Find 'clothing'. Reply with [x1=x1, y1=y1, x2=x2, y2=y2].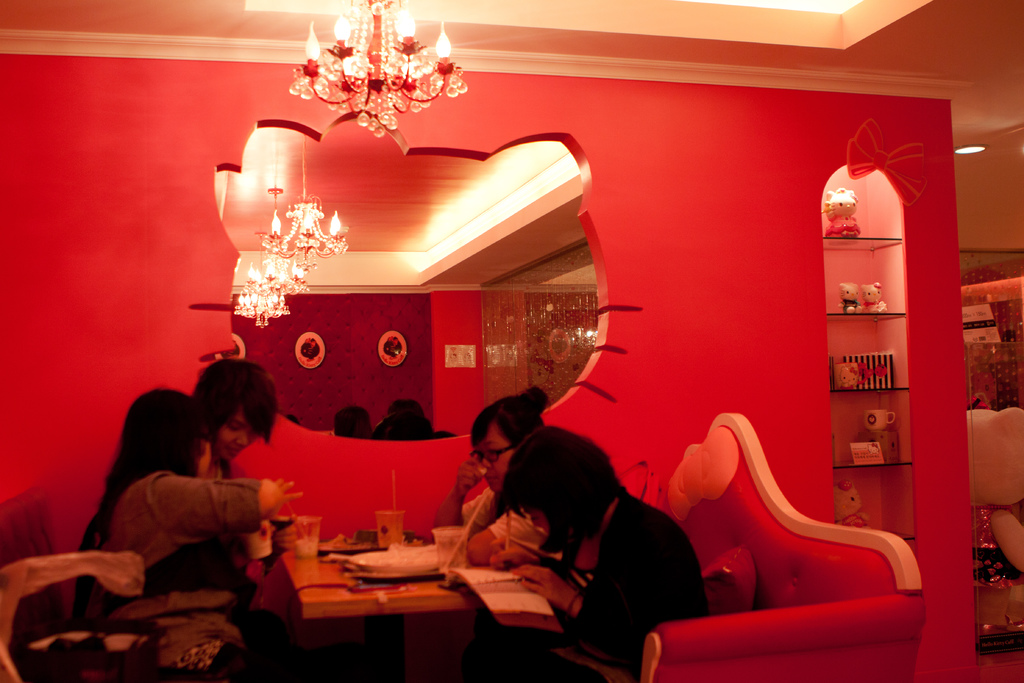
[x1=865, y1=298, x2=879, y2=311].
